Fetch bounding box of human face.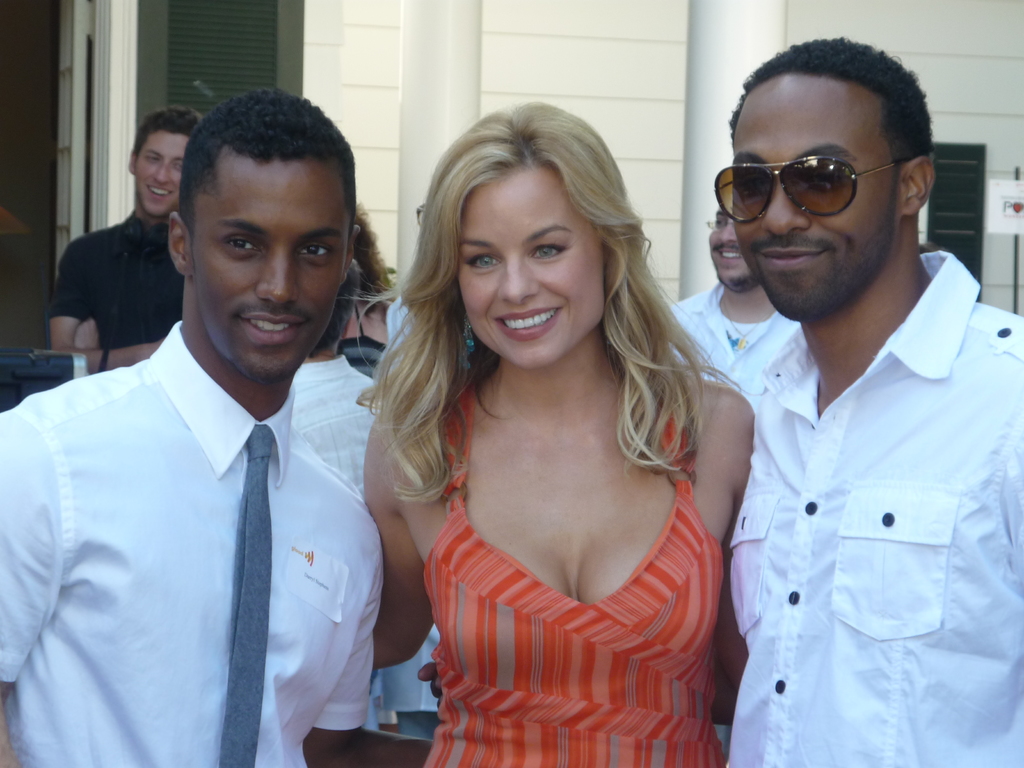
Bbox: l=193, t=157, r=351, b=376.
